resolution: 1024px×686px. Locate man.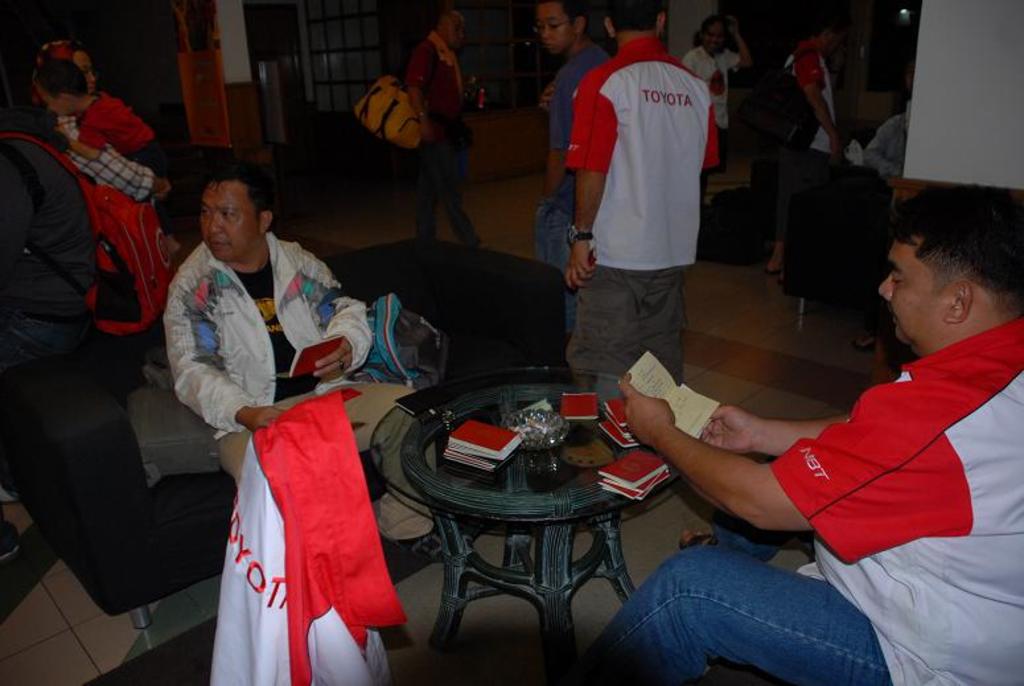
<box>758,11,847,287</box>.
